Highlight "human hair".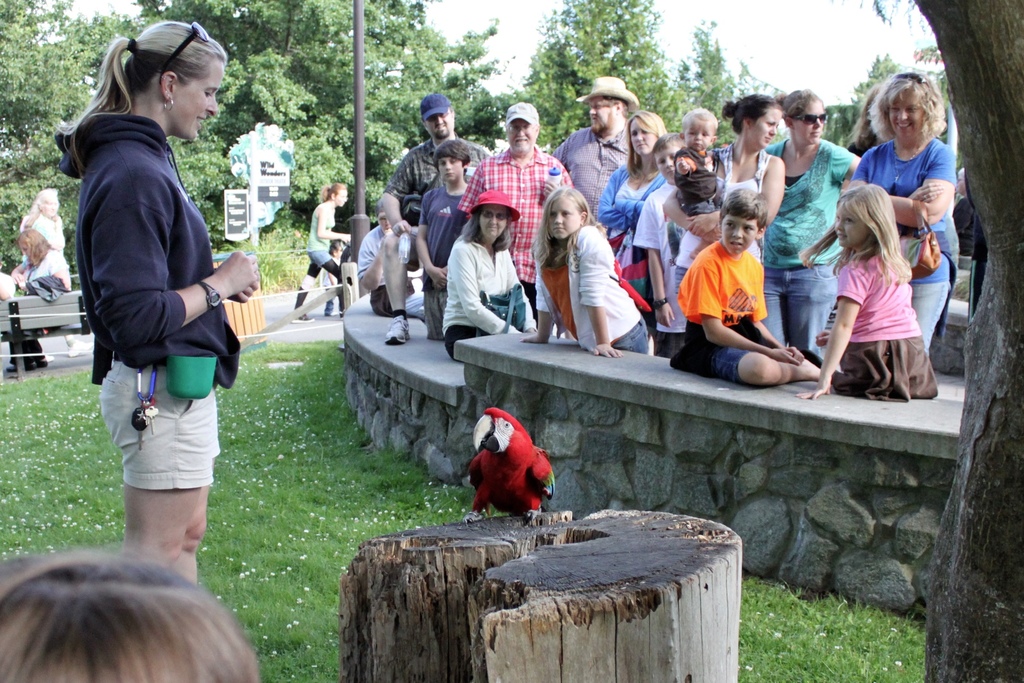
Highlighted region: x1=624, y1=110, x2=666, y2=177.
